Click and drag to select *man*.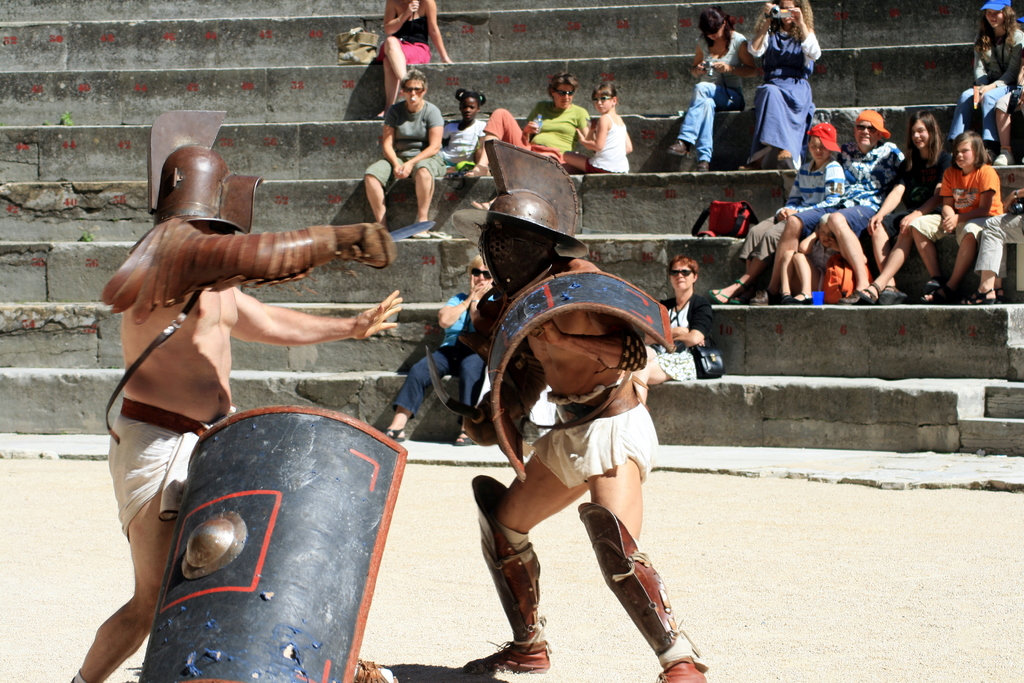
Selection: select_region(436, 235, 728, 660).
